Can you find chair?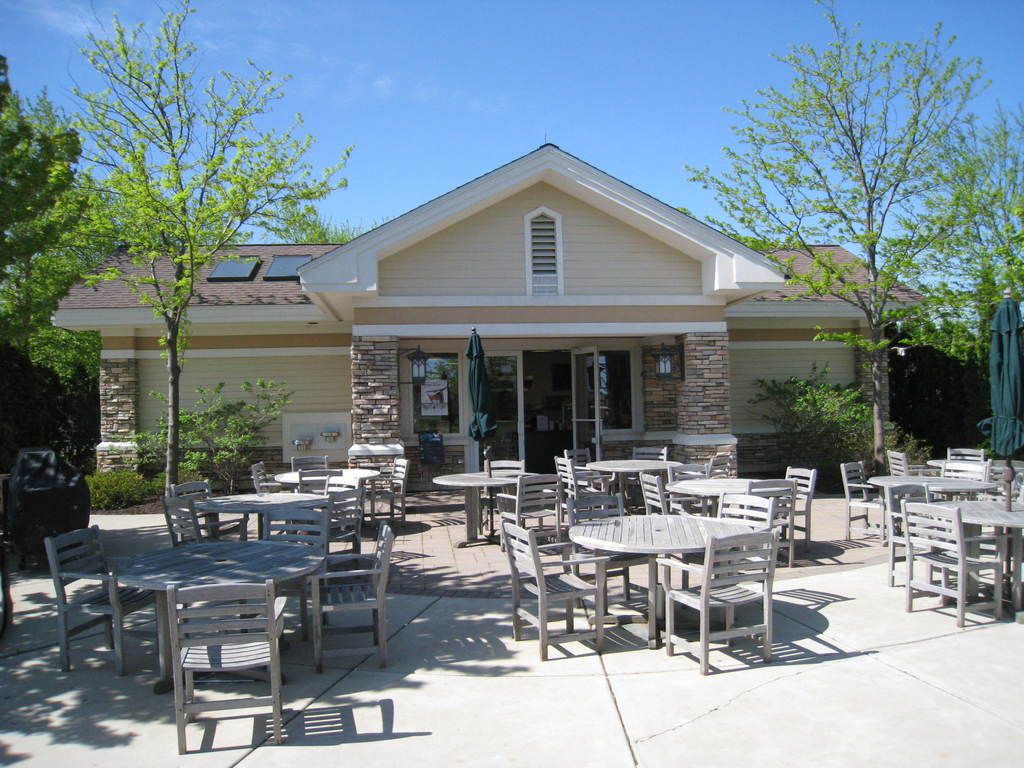
Yes, bounding box: [144, 557, 302, 758].
